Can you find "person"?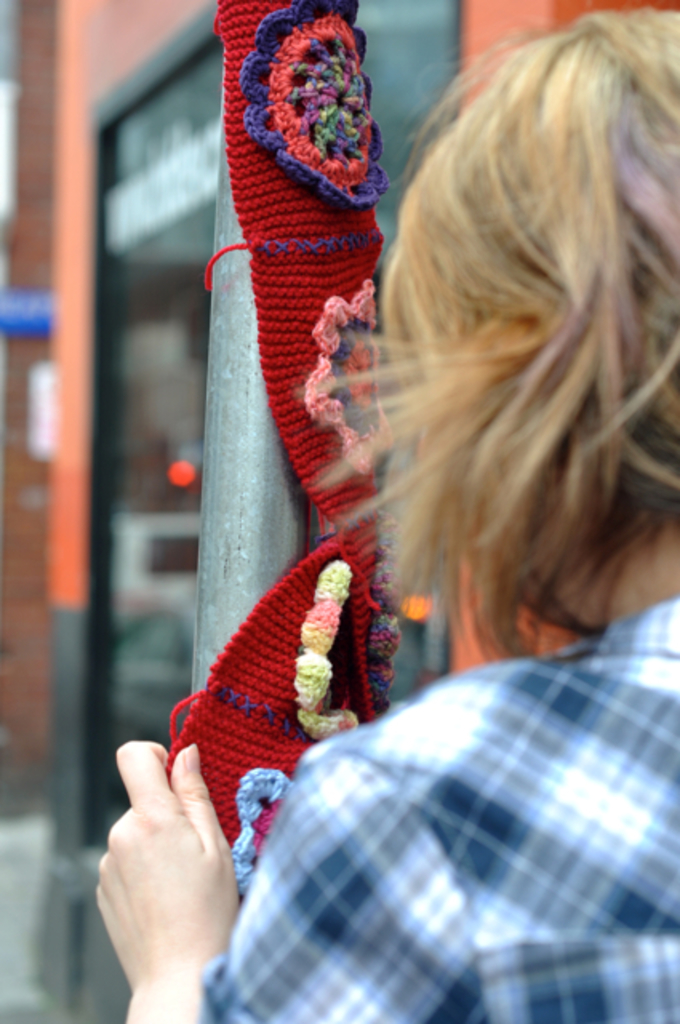
Yes, bounding box: detection(86, 19, 678, 1019).
